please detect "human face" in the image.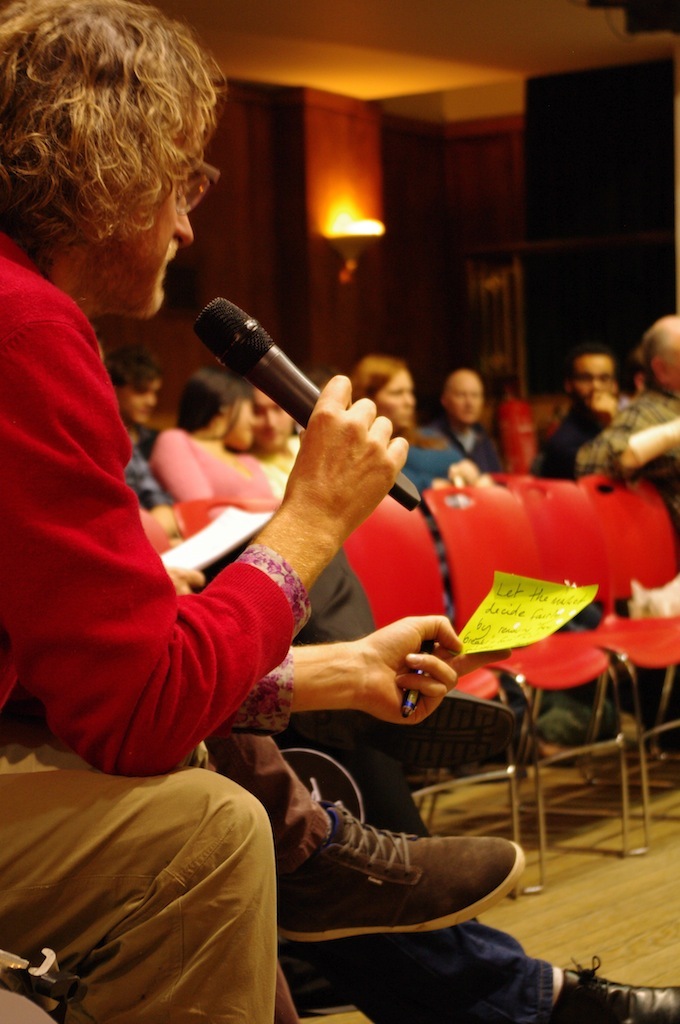
[x1=665, y1=319, x2=679, y2=395].
